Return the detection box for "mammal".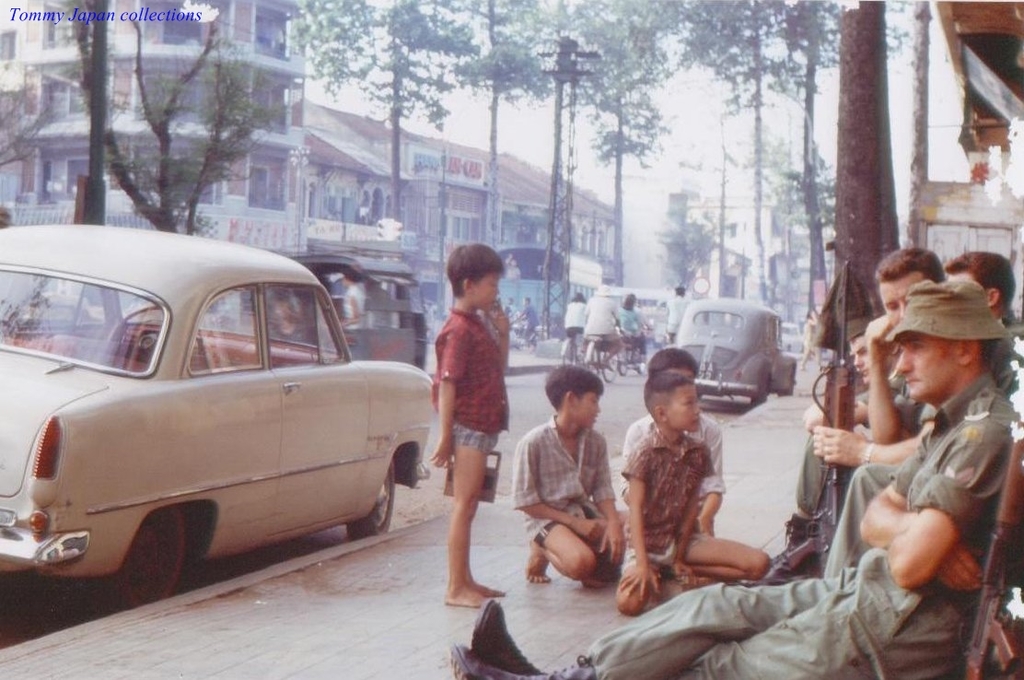
crop(516, 295, 539, 344).
